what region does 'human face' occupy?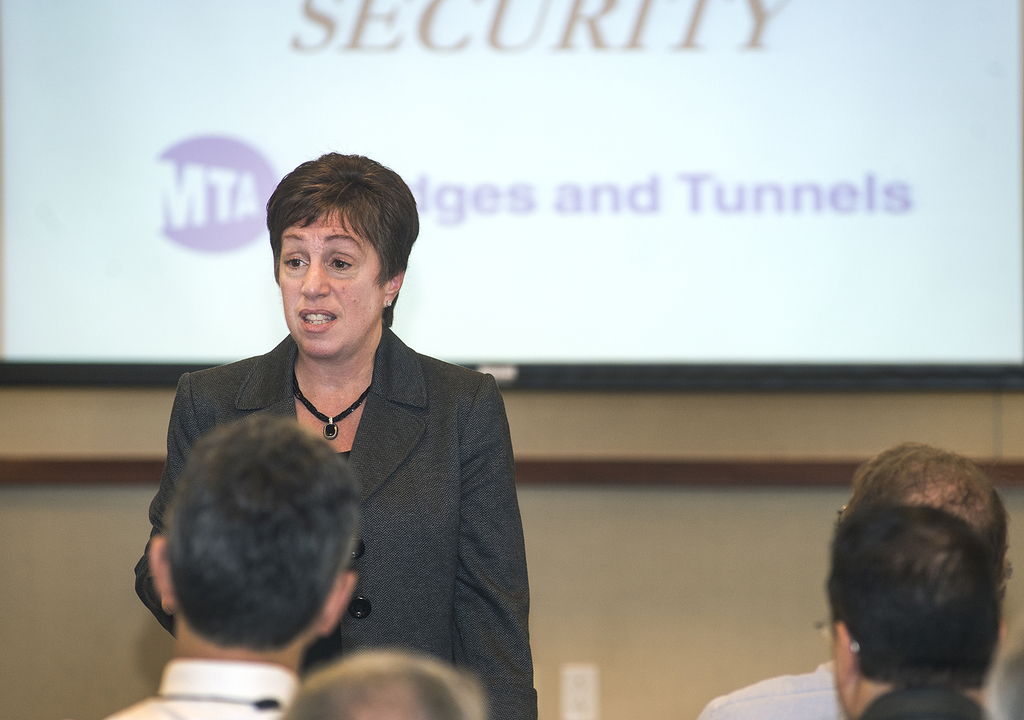
bbox(278, 196, 388, 362).
